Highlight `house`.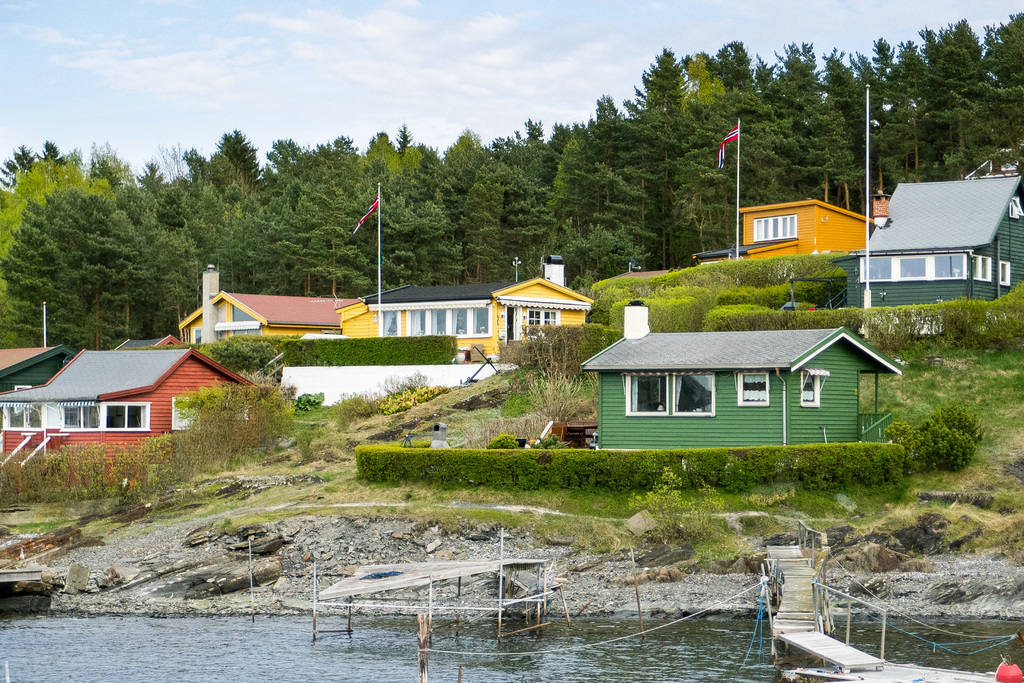
Highlighted region: 0,339,68,393.
